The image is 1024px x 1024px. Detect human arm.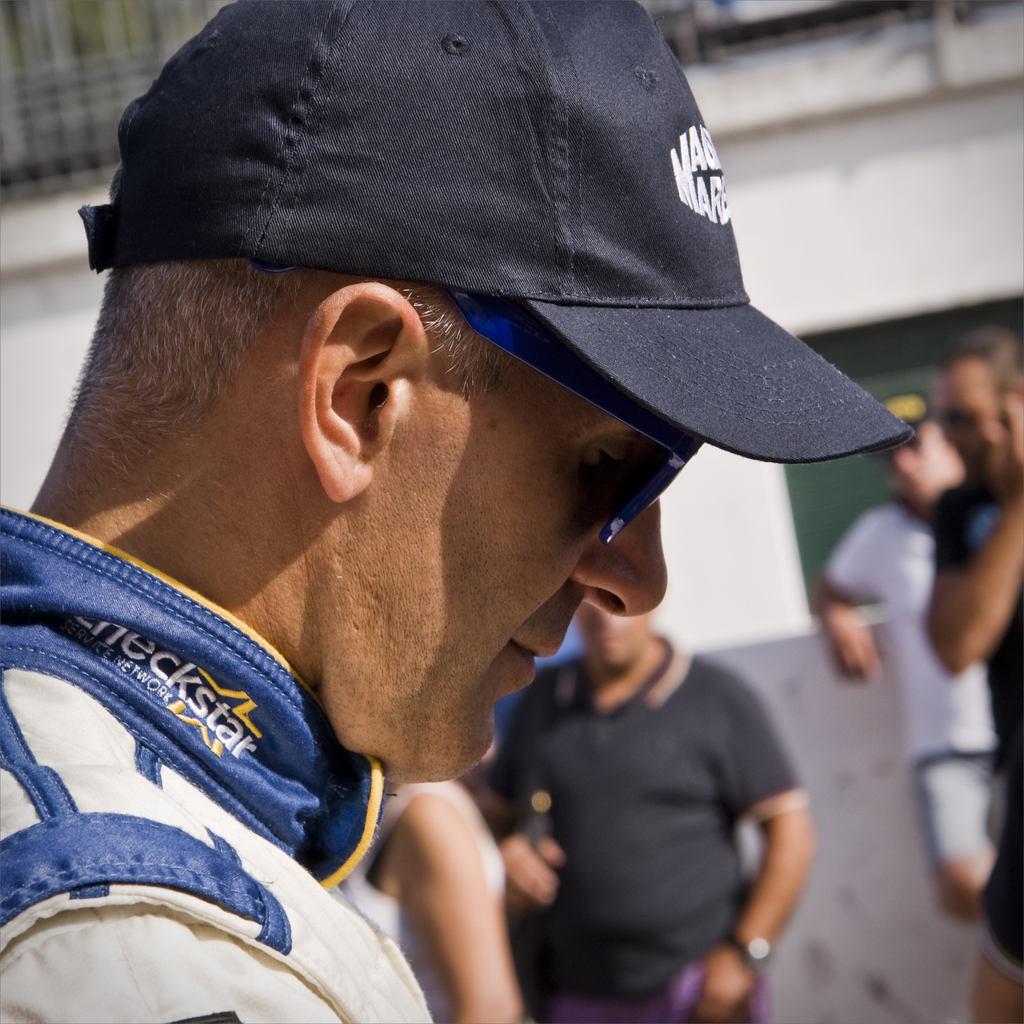
Detection: (806,516,879,716).
